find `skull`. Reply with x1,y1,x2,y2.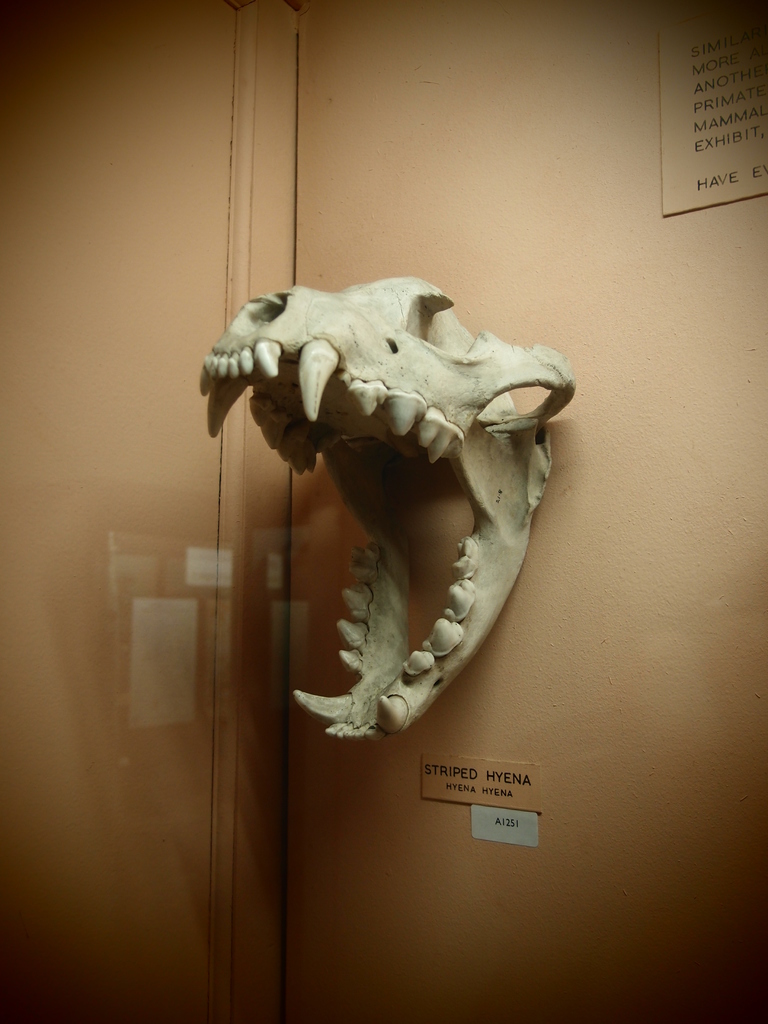
250,260,582,780.
